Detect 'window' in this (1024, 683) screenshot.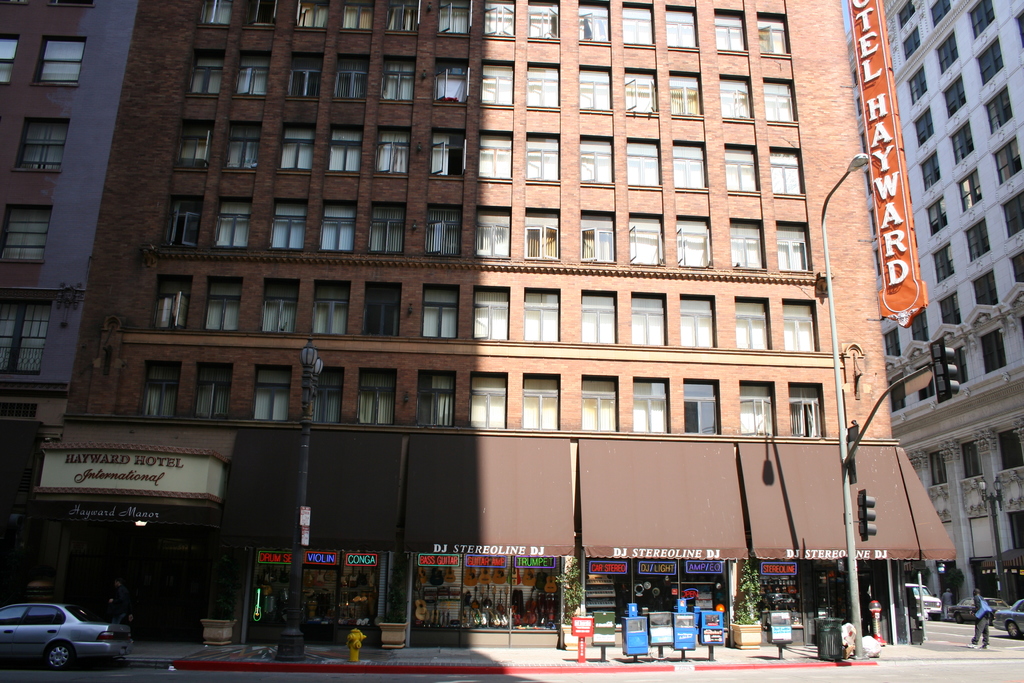
Detection: bbox=[319, 195, 355, 253].
